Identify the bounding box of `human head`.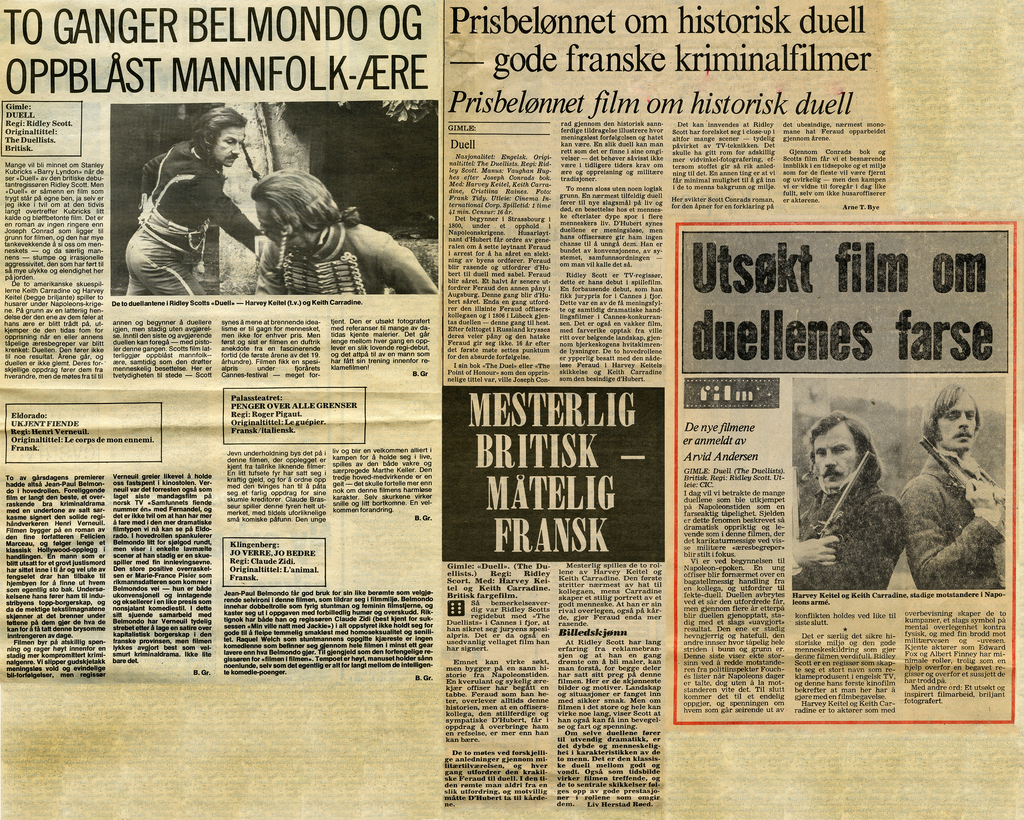
bbox=(931, 377, 978, 452).
